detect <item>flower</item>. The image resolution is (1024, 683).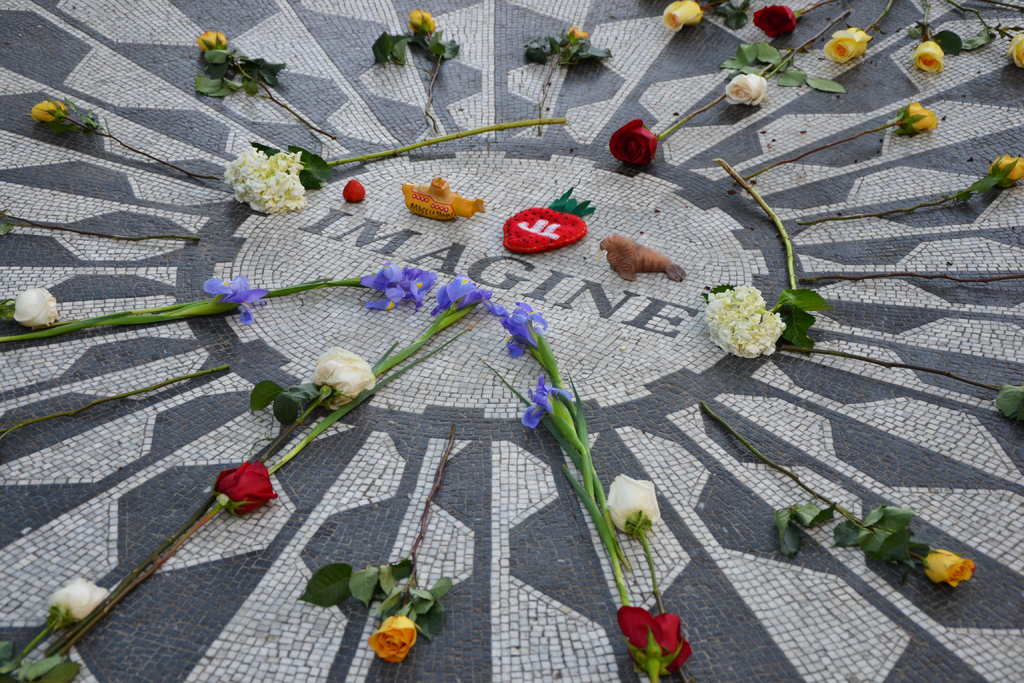
[left=726, top=69, right=769, bottom=103].
